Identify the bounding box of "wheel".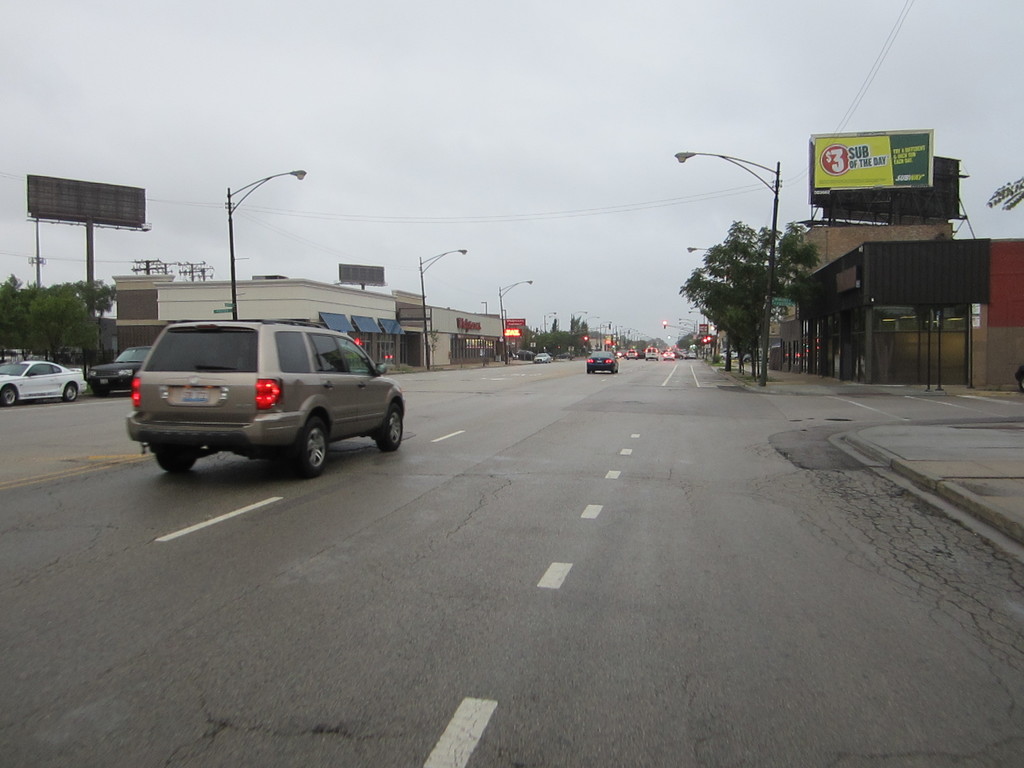
63, 383, 77, 399.
